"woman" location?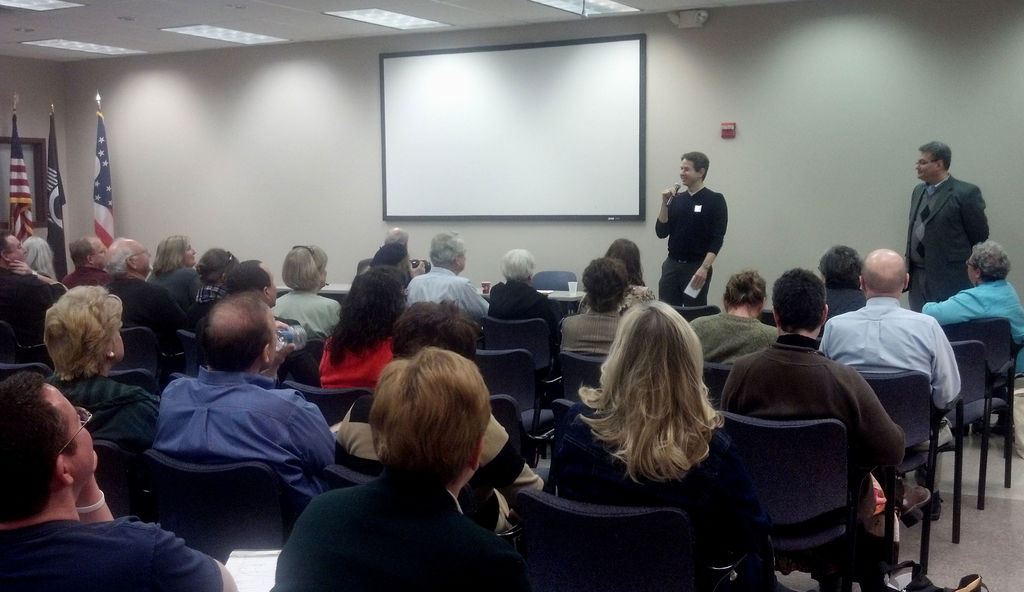
bbox(554, 301, 745, 535)
